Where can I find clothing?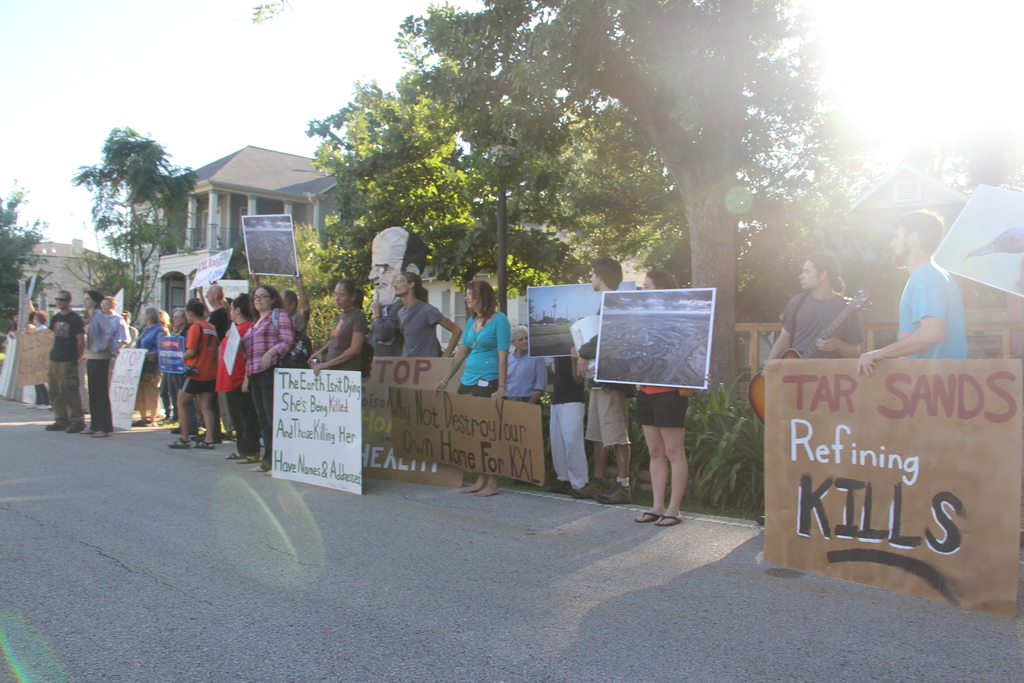
You can find it at (458,295,522,391).
